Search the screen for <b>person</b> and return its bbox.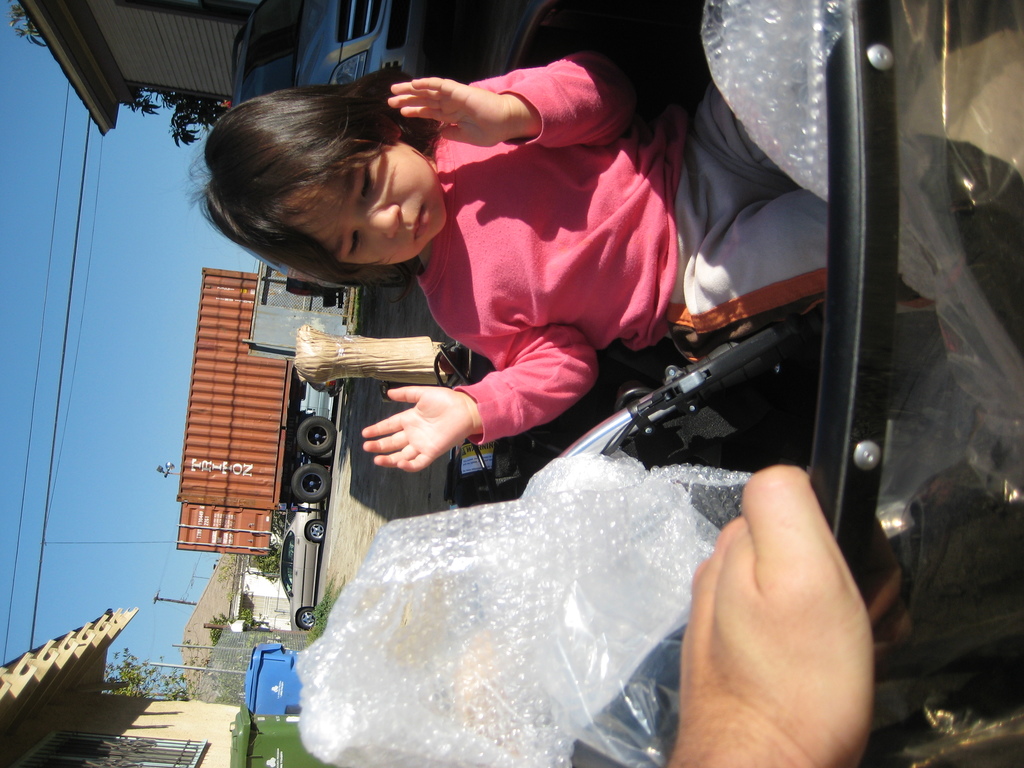
Found: crop(189, 44, 1023, 473).
